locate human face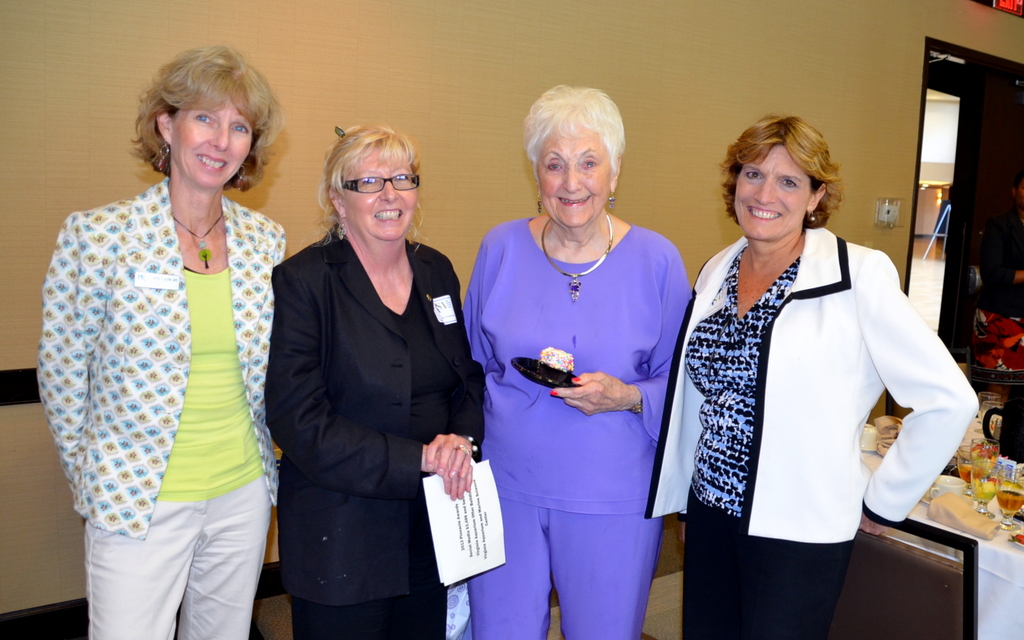
169, 94, 250, 184
